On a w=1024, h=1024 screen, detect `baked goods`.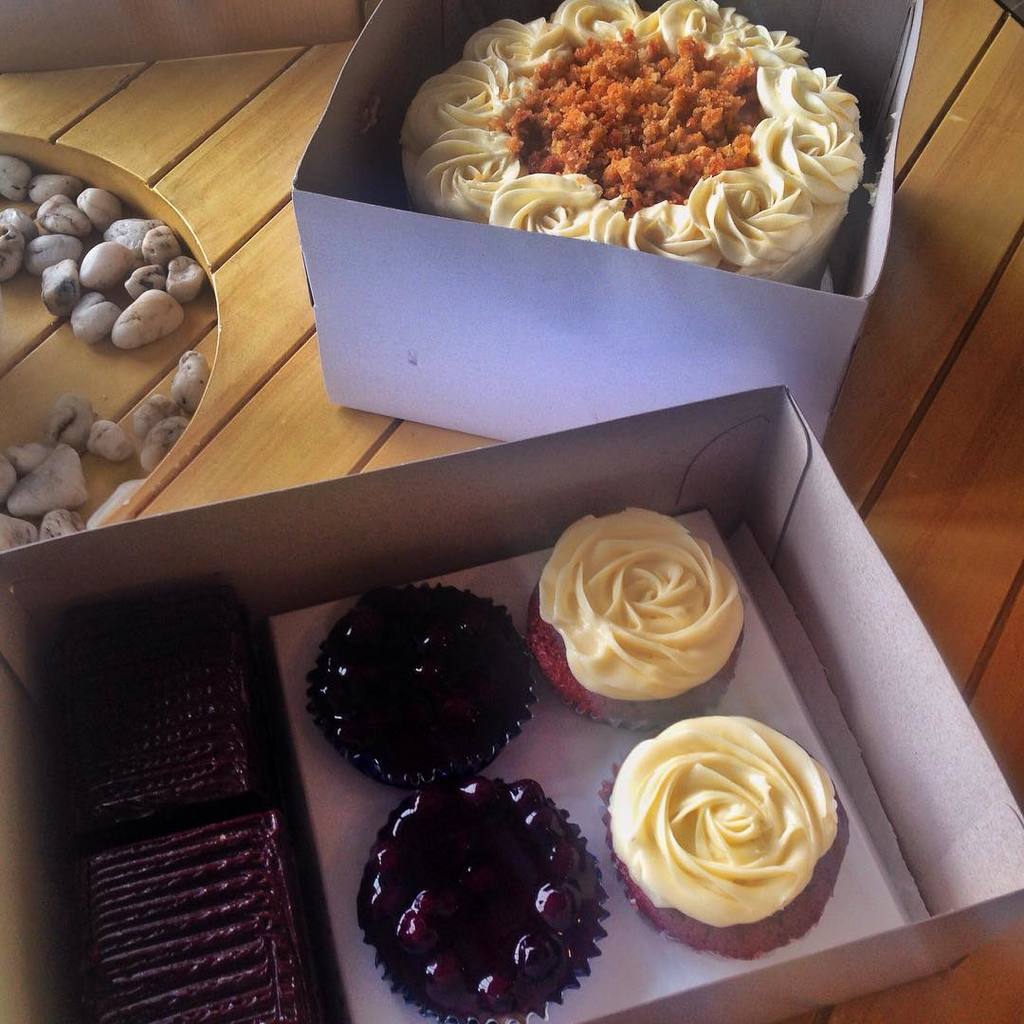
bbox=[304, 577, 543, 790].
